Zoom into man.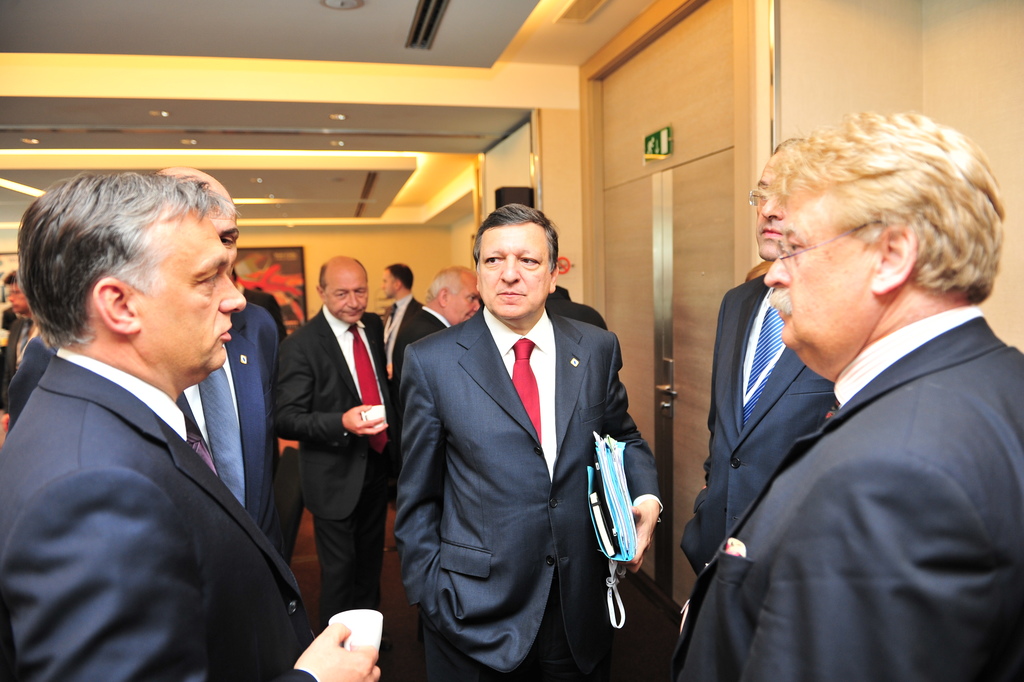
Zoom target: locate(387, 263, 420, 337).
